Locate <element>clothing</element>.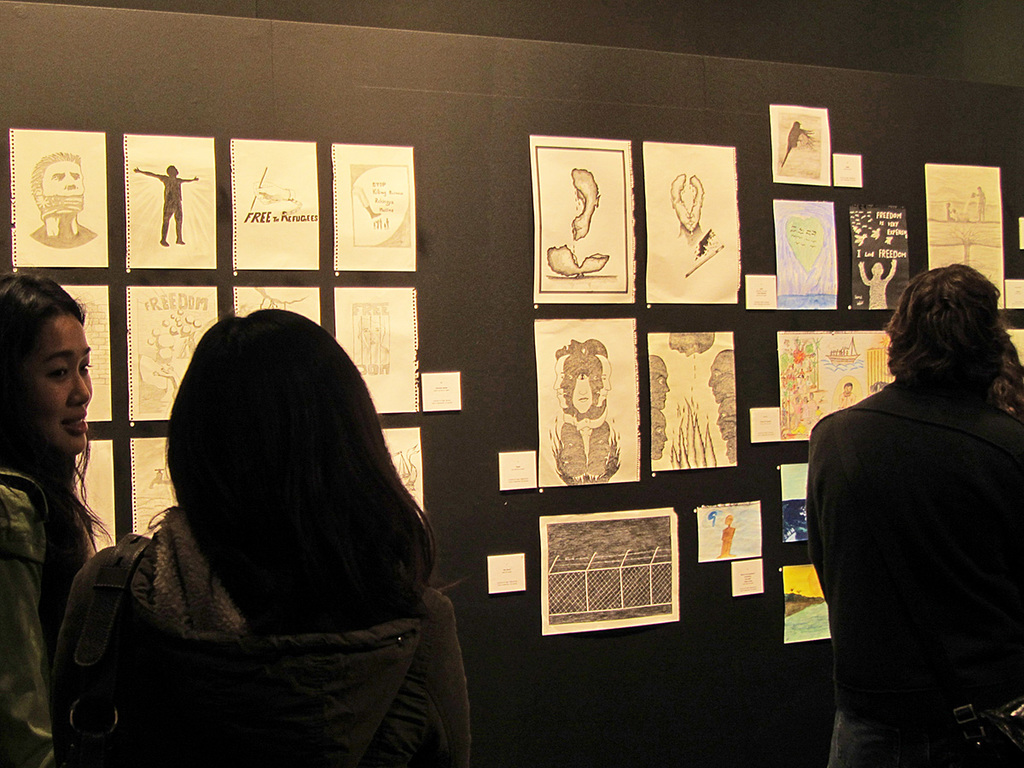
Bounding box: select_region(49, 505, 471, 767).
